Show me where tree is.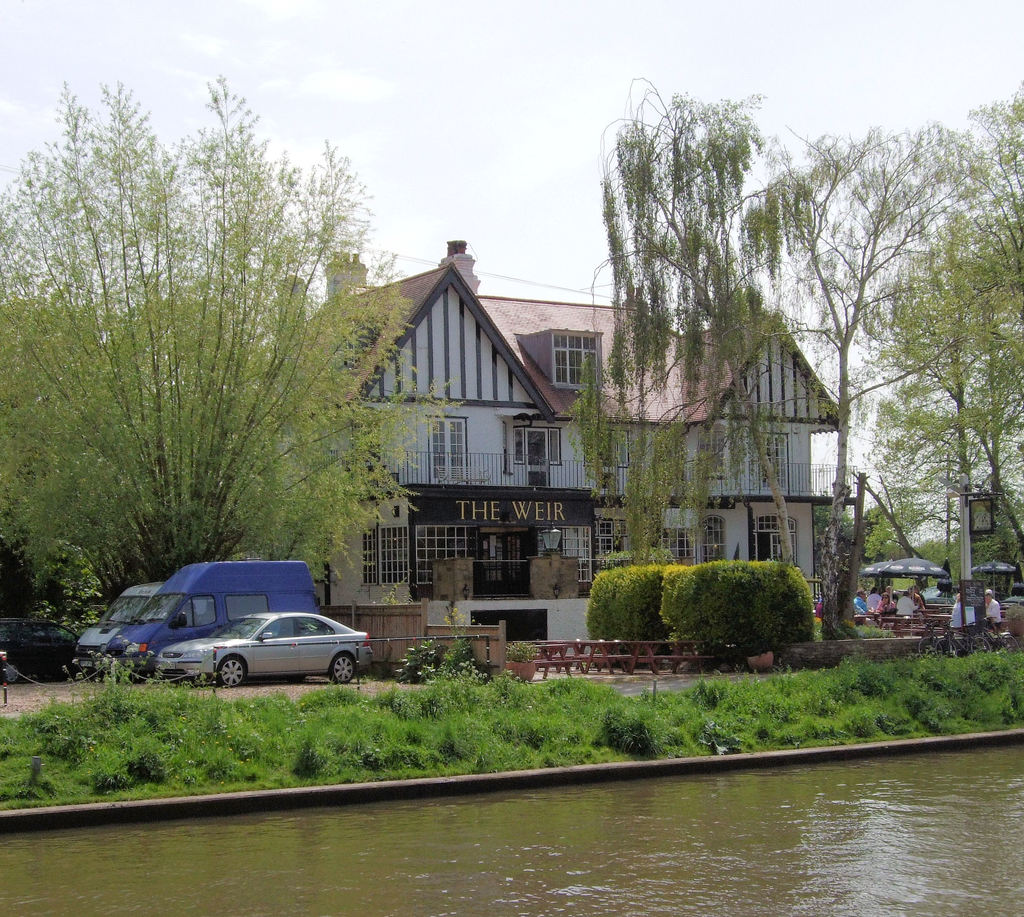
tree is at <region>767, 119, 992, 644</region>.
